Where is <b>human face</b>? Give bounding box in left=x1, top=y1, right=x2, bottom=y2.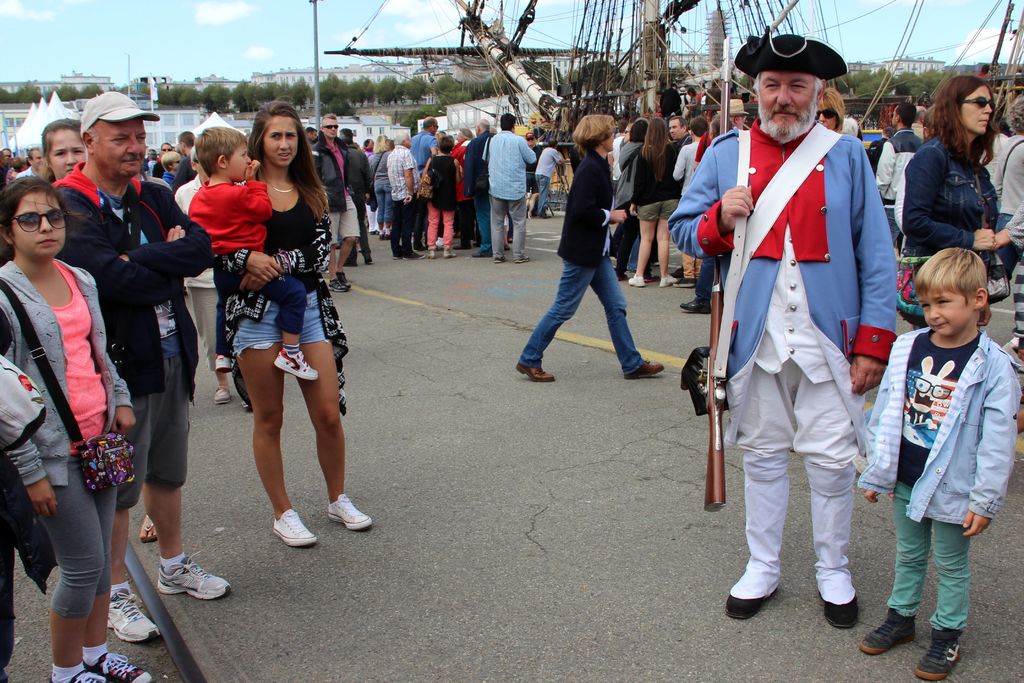
left=229, top=144, right=254, bottom=183.
